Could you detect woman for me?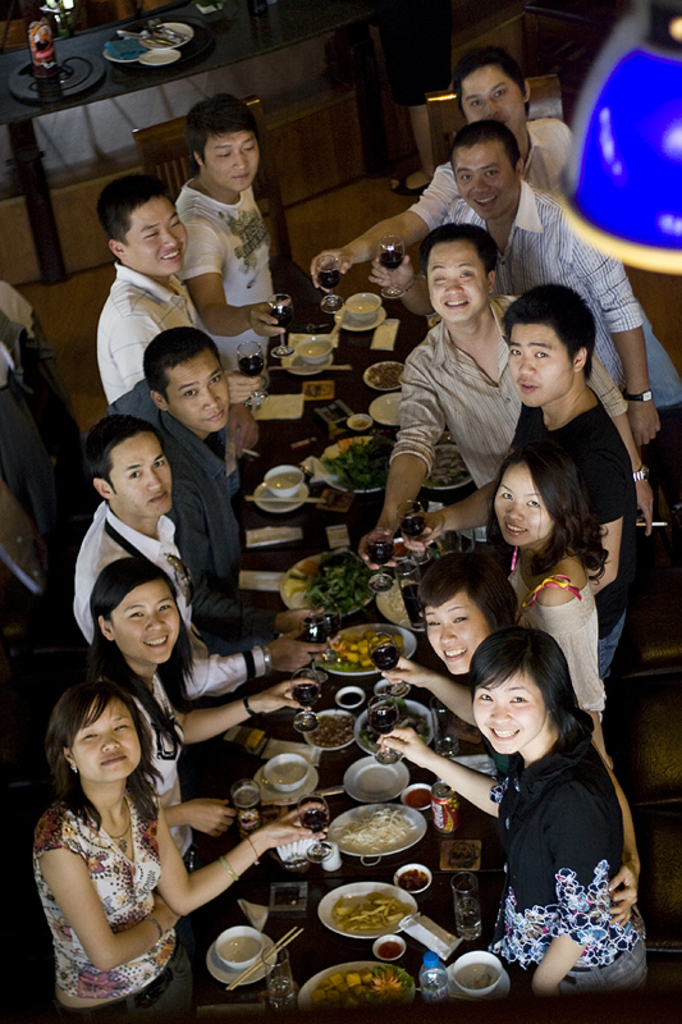
Detection result: [x1=486, y1=442, x2=607, y2=763].
